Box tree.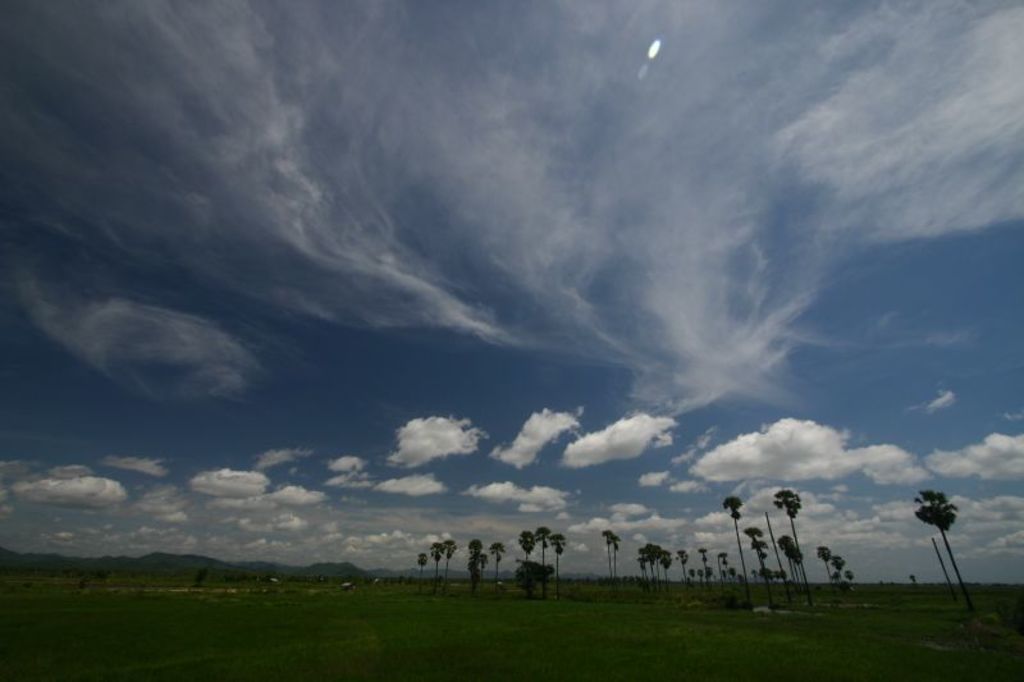
x1=541 y1=523 x2=553 y2=604.
